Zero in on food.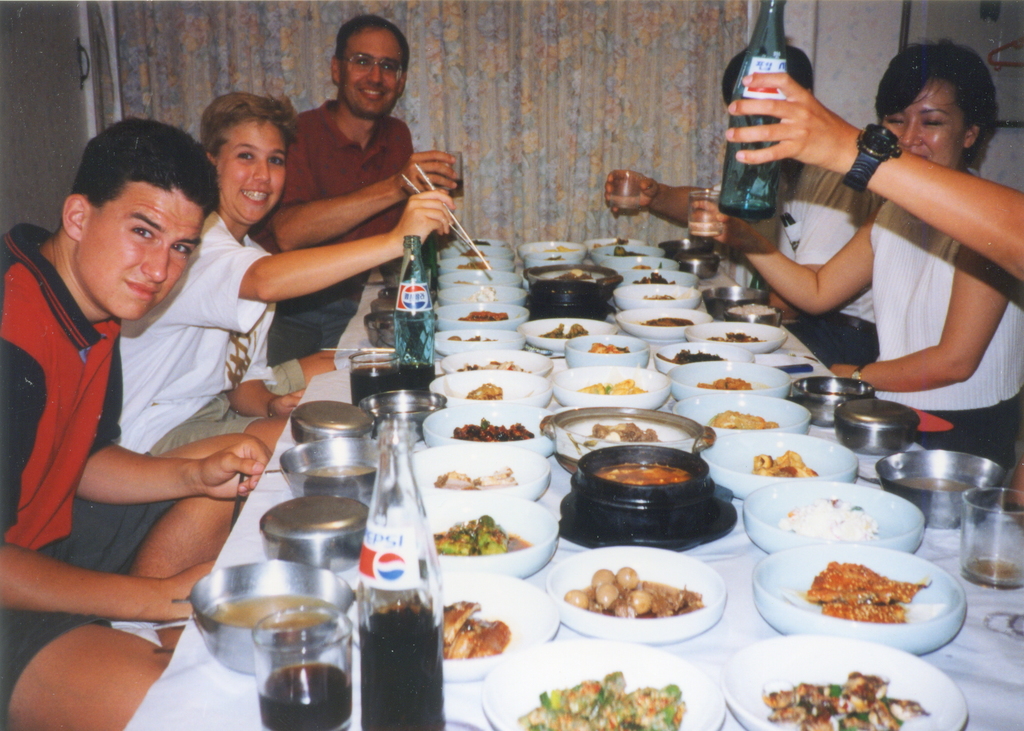
Zeroed in: region(751, 448, 819, 480).
